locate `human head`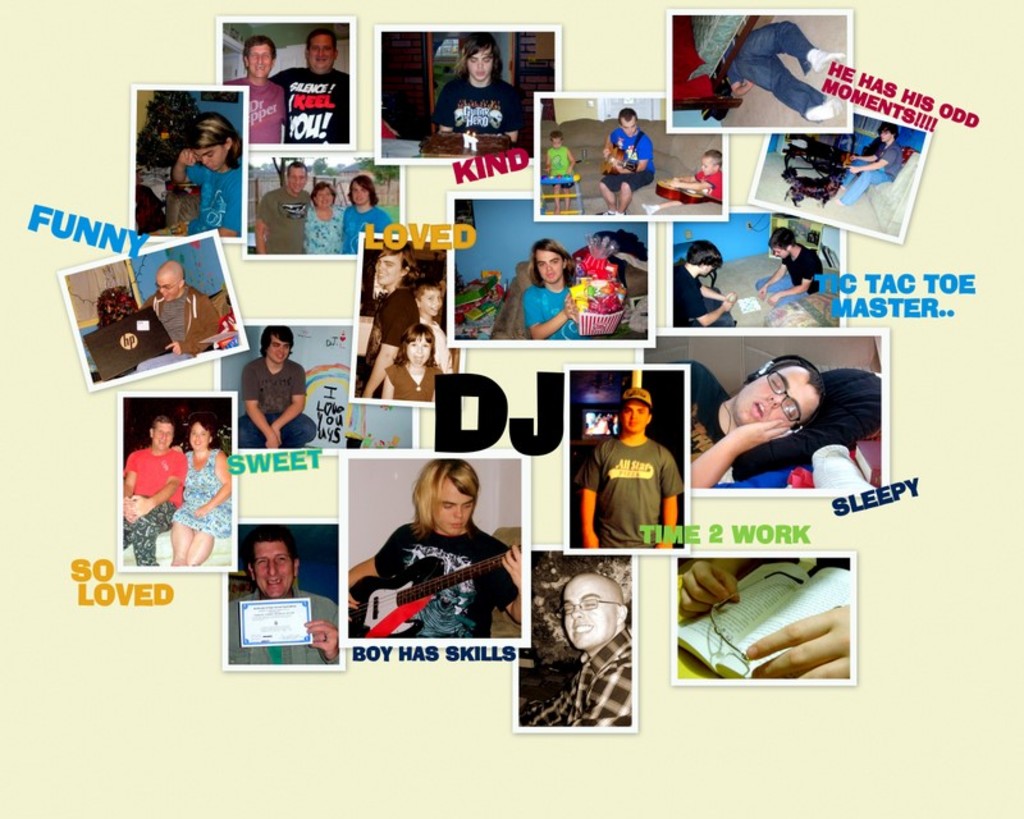
(684, 237, 726, 278)
